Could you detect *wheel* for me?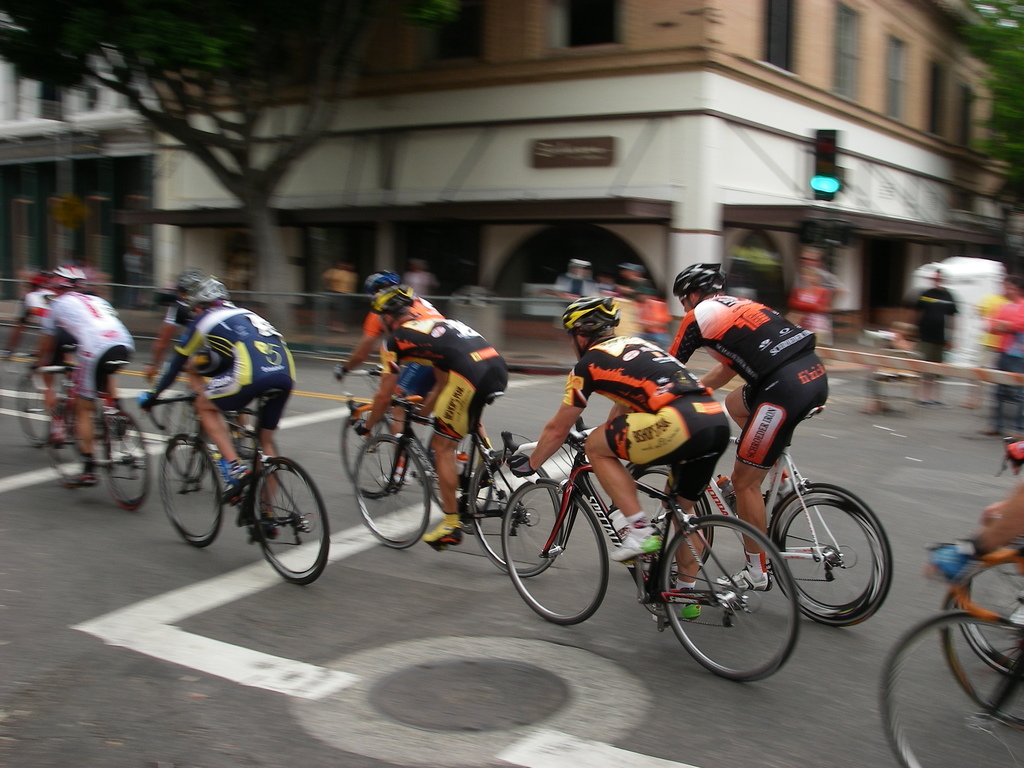
Detection result: region(157, 437, 221, 547).
